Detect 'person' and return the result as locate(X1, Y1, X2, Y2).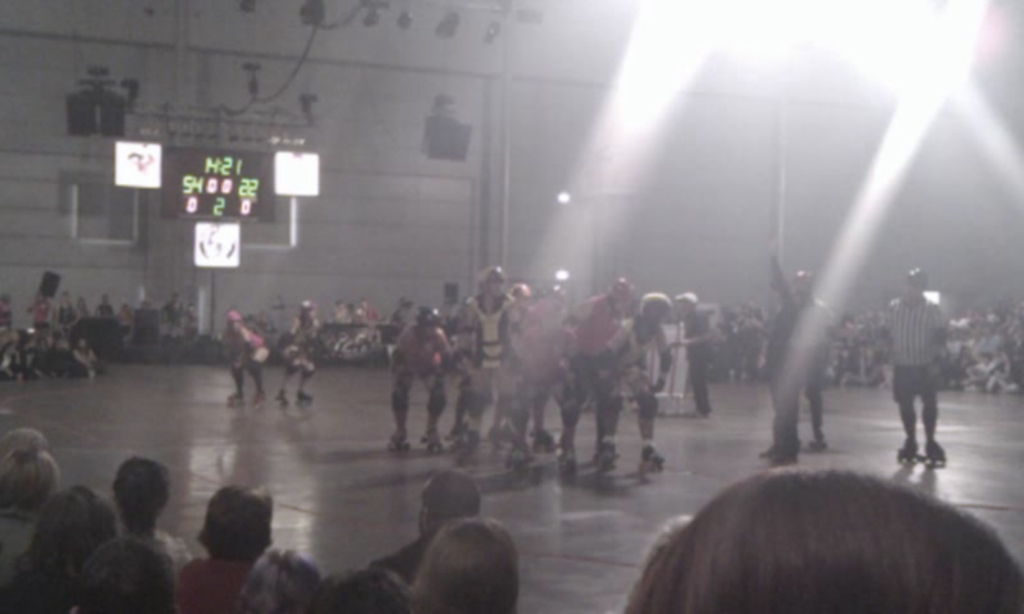
locate(276, 301, 328, 411).
